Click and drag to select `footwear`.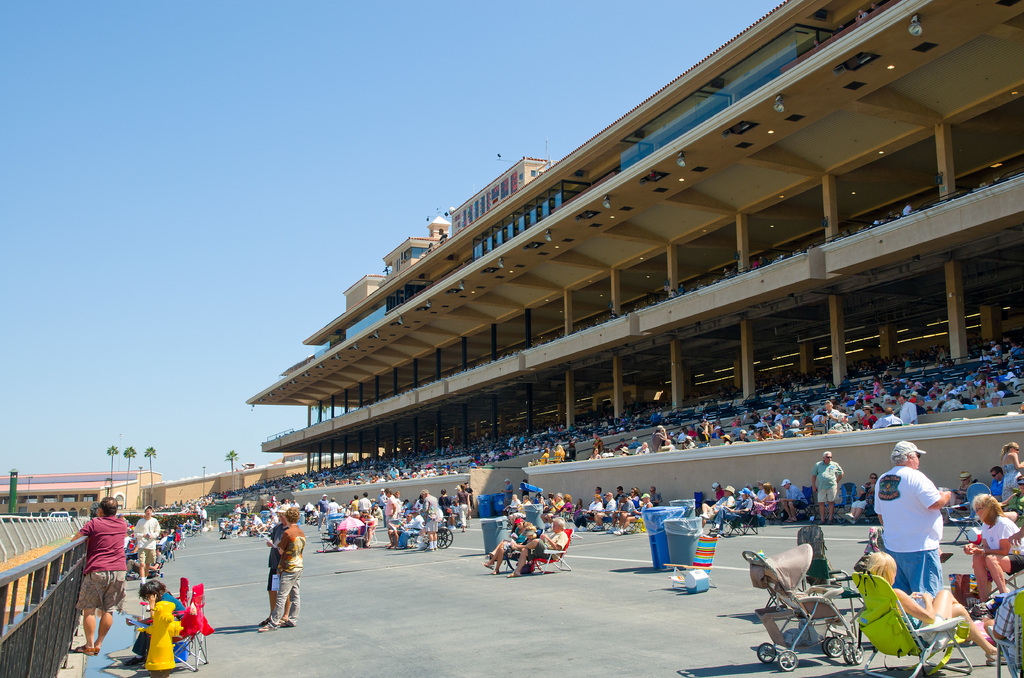
Selection: [left=282, top=616, right=294, bottom=629].
